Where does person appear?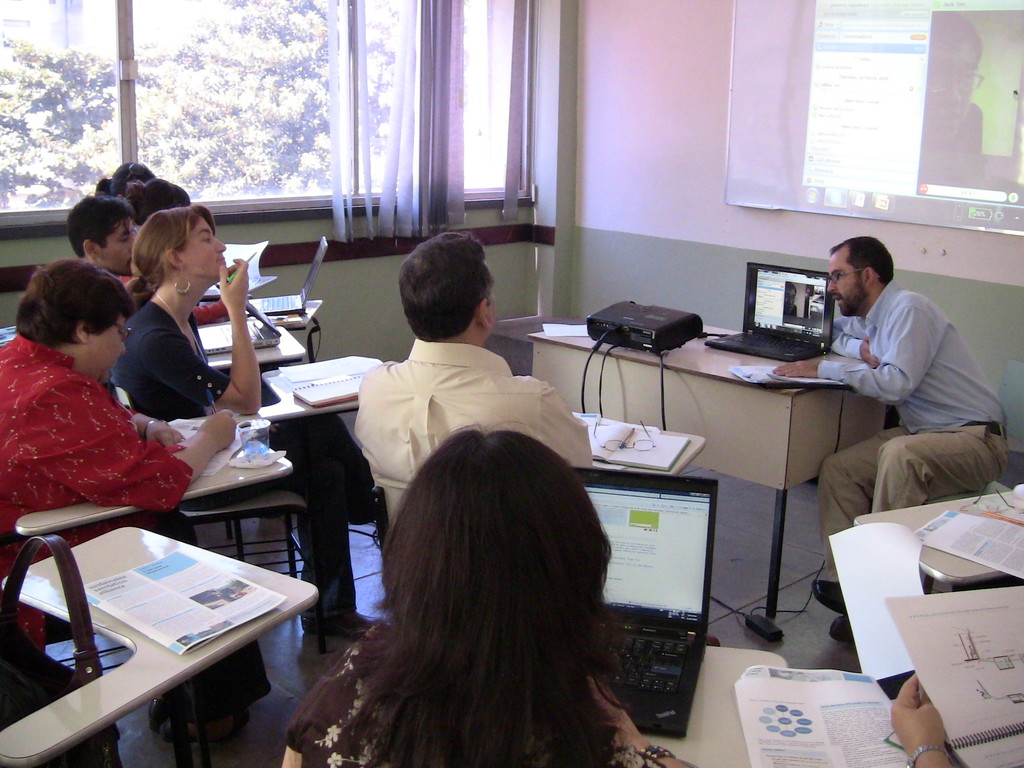
Appears at <region>285, 424, 694, 767</region>.
